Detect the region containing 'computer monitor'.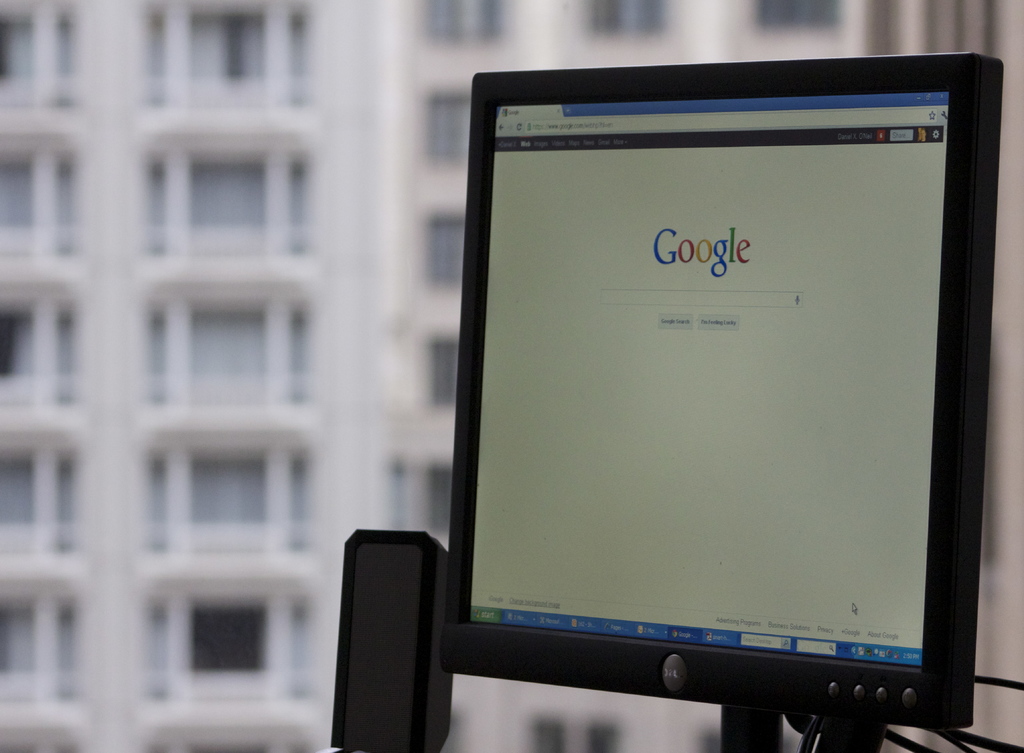
l=419, t=56, r=1002, b=752.
